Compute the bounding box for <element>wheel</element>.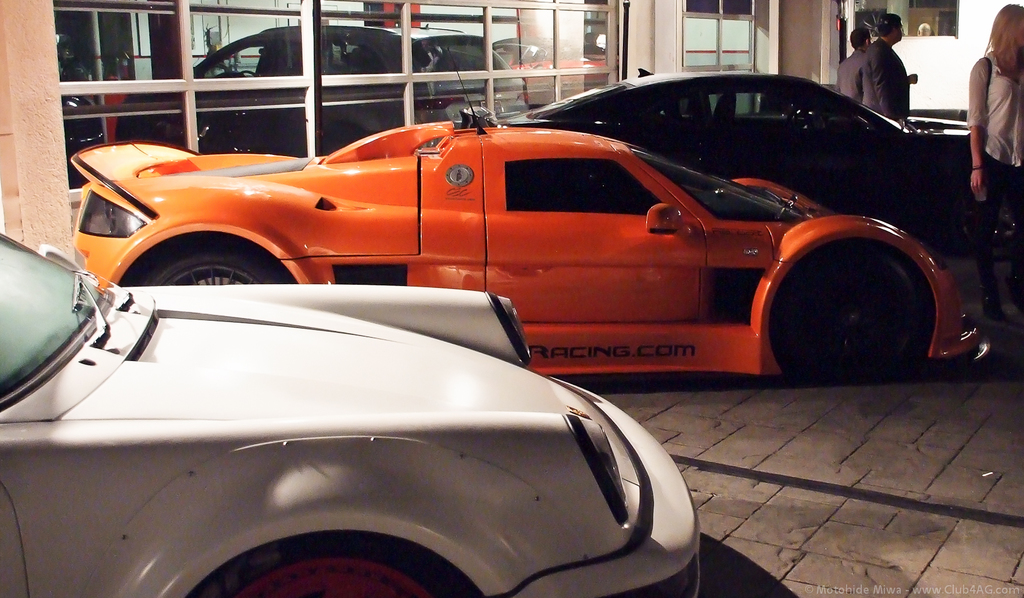
x1=753, y1=225, x2=920, y2=375.
